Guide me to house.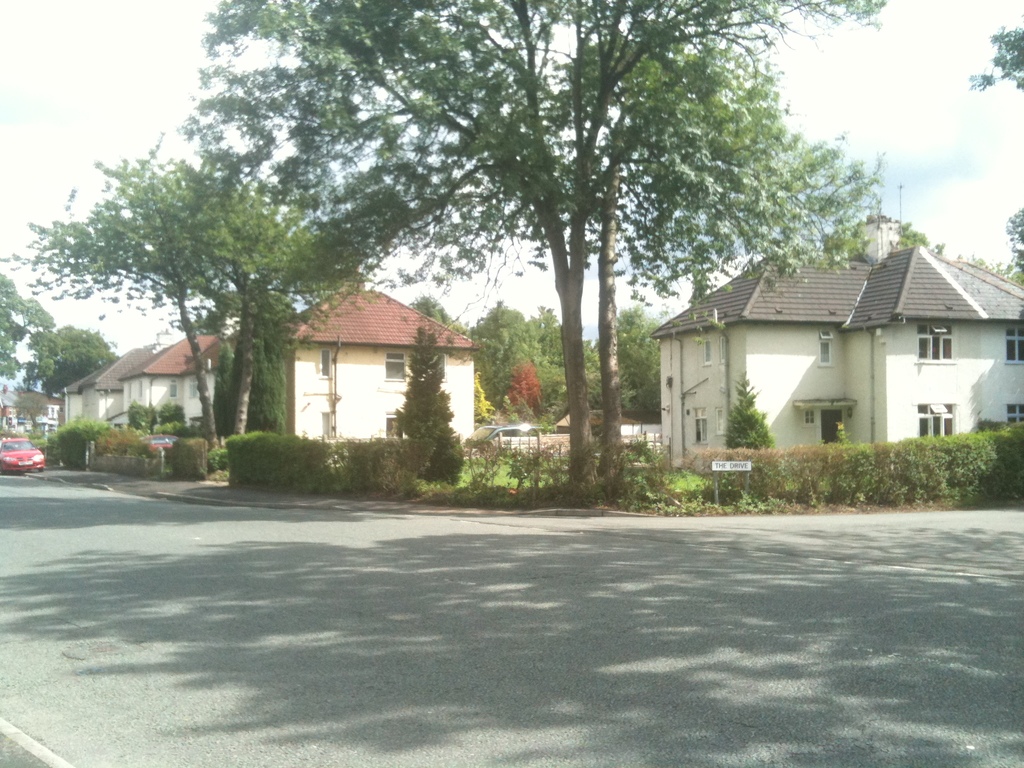
Guidance: <region>0, 383, 68, 442</region>.
